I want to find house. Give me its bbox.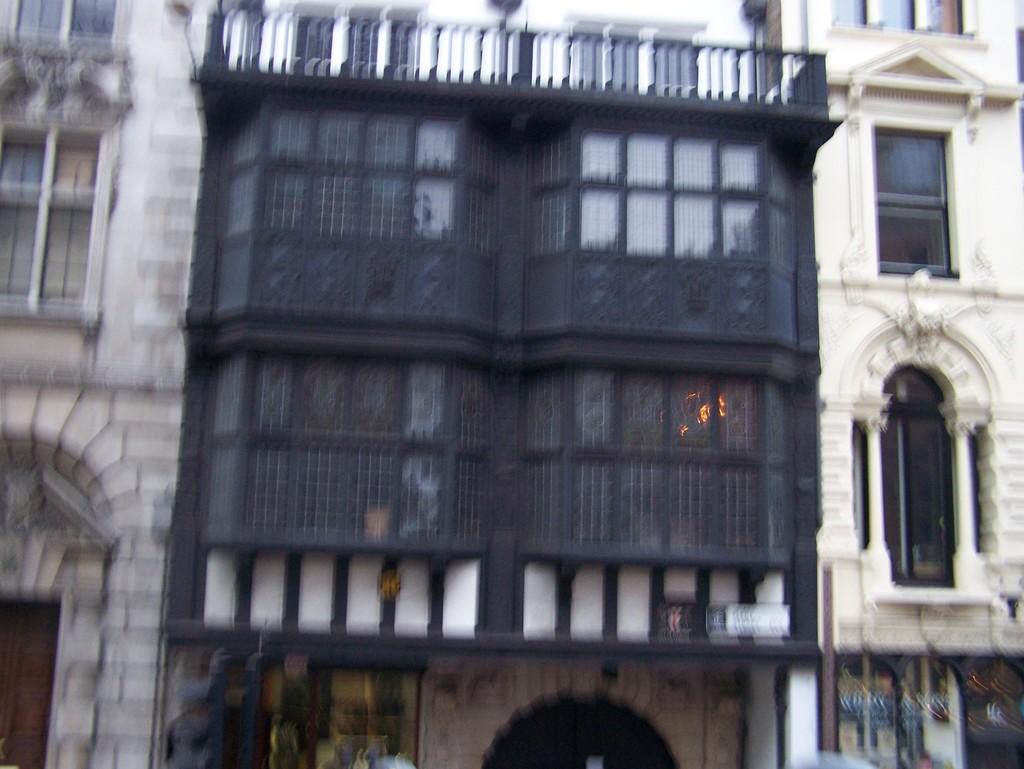
locate(67, 15, 1023, 768).
